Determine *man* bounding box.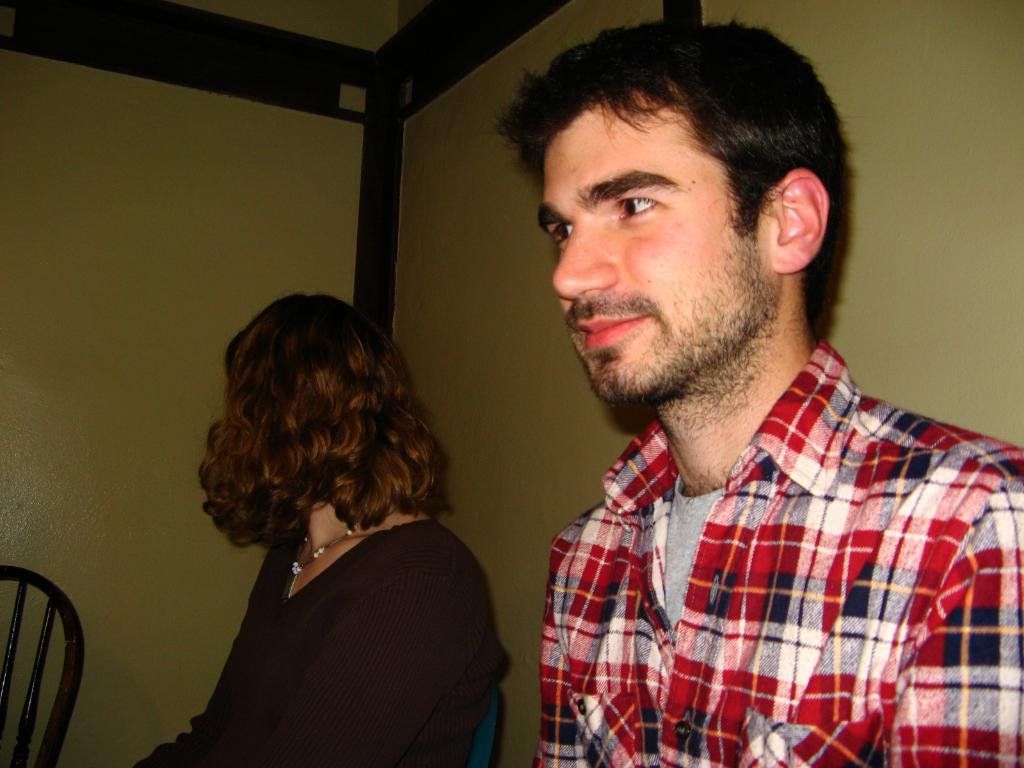
Determined: rect(483, 7, 1009, 751).
